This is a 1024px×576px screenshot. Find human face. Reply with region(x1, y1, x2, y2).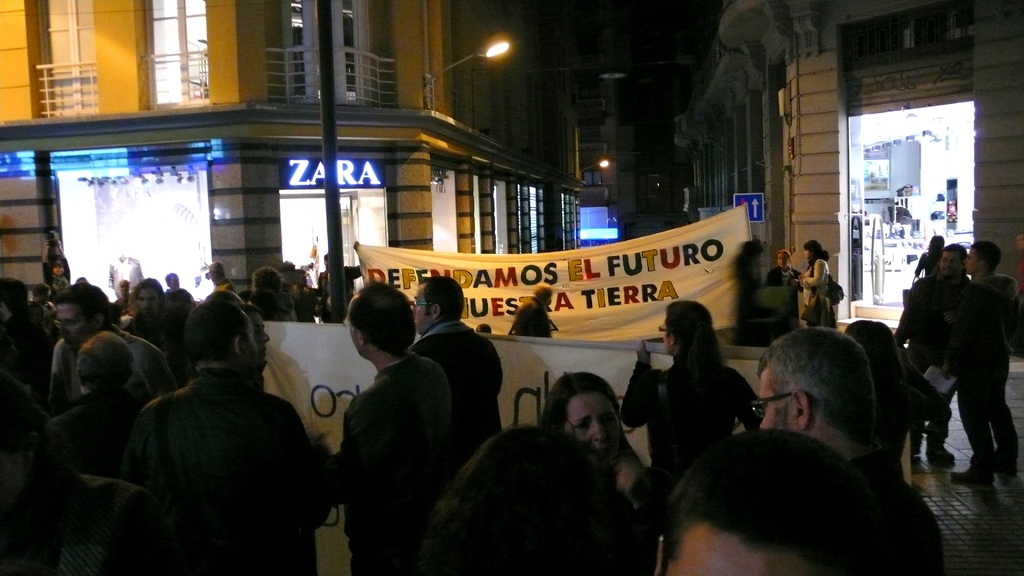
region(58, 305, 90, 345).
